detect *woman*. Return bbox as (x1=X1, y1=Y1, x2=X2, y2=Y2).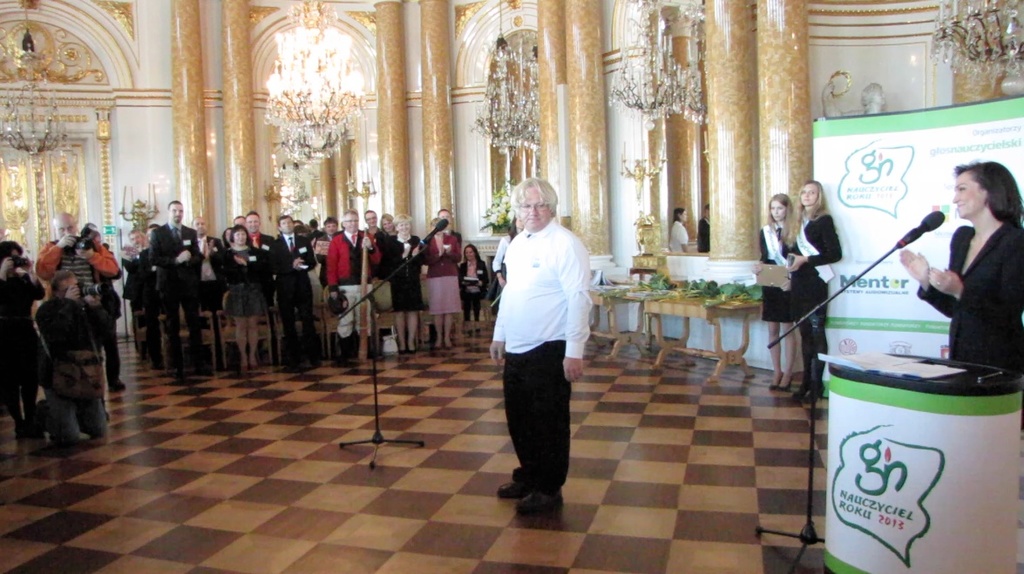
(x1=219, y1=223, x2=265, y2=370).
